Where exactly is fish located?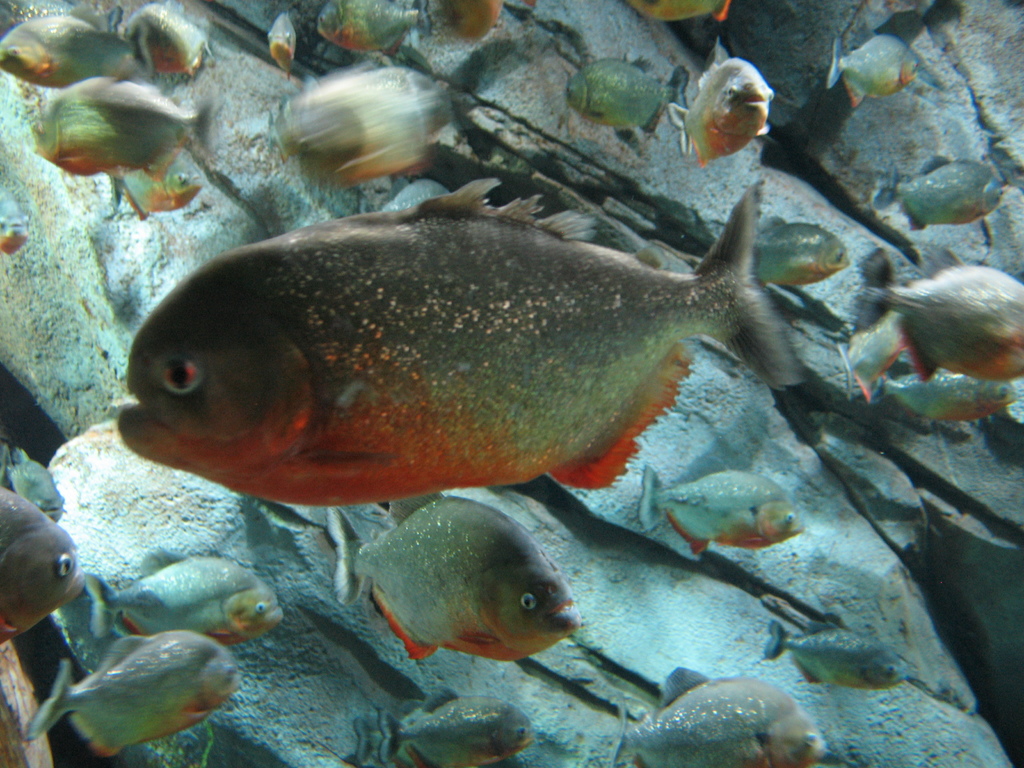
Its bounding box is (x1=671, y1=35, x2=781, y2=161).
